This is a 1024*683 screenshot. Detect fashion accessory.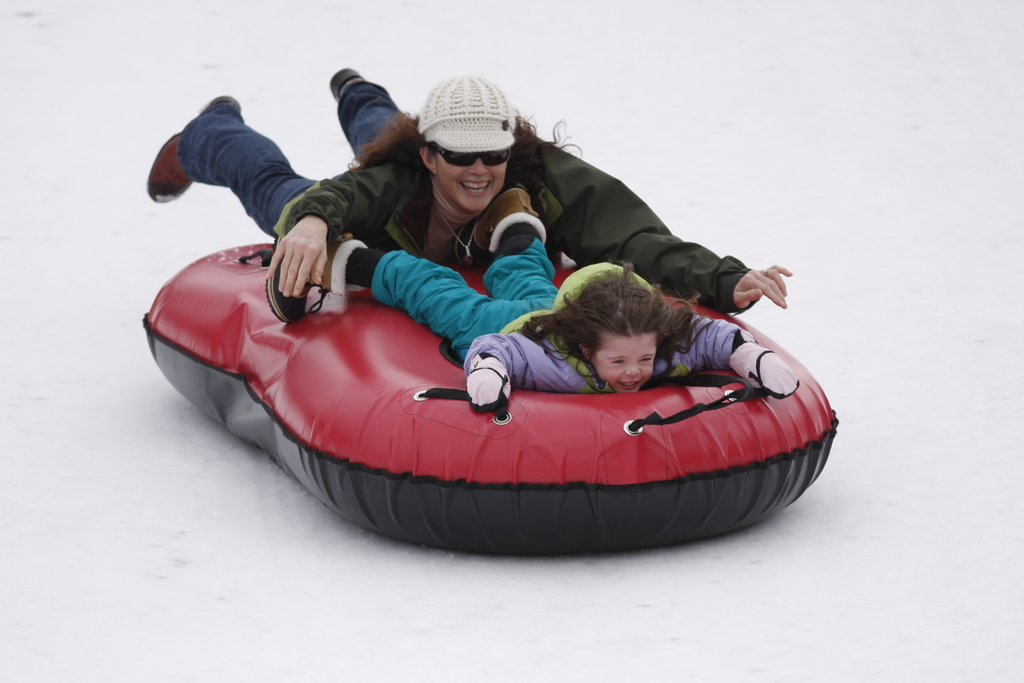
left=432, top=145, right=512, bottom=168.
